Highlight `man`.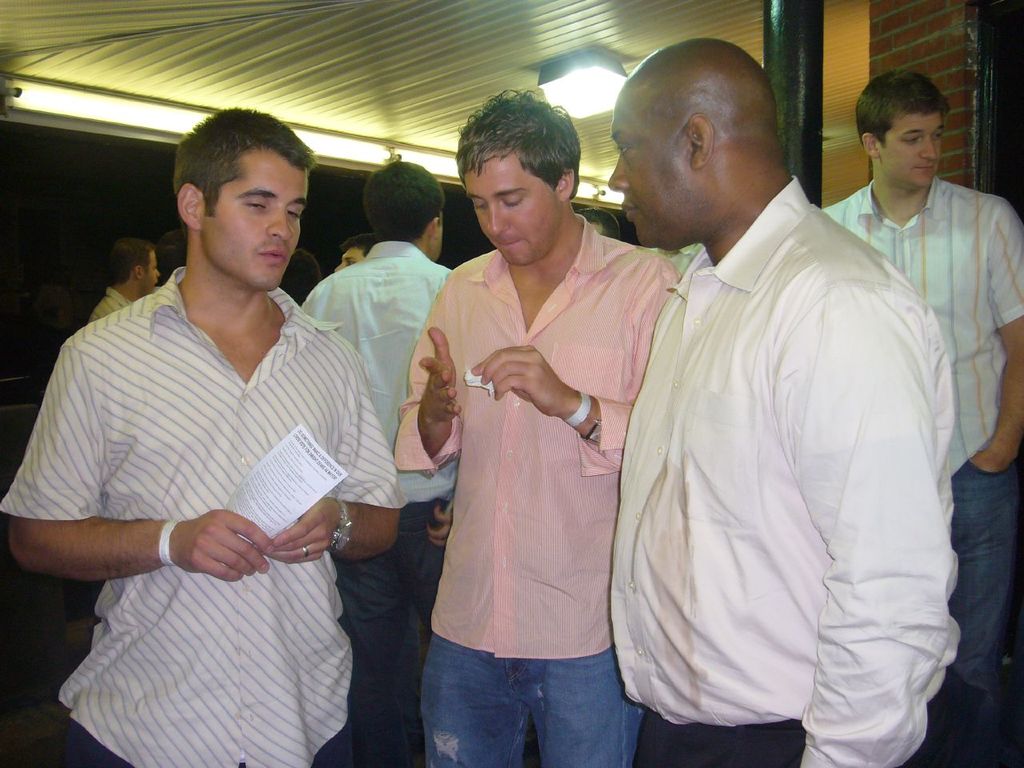
Highlighted region: x1=817 y1=65 x2=1023 y2=767.
